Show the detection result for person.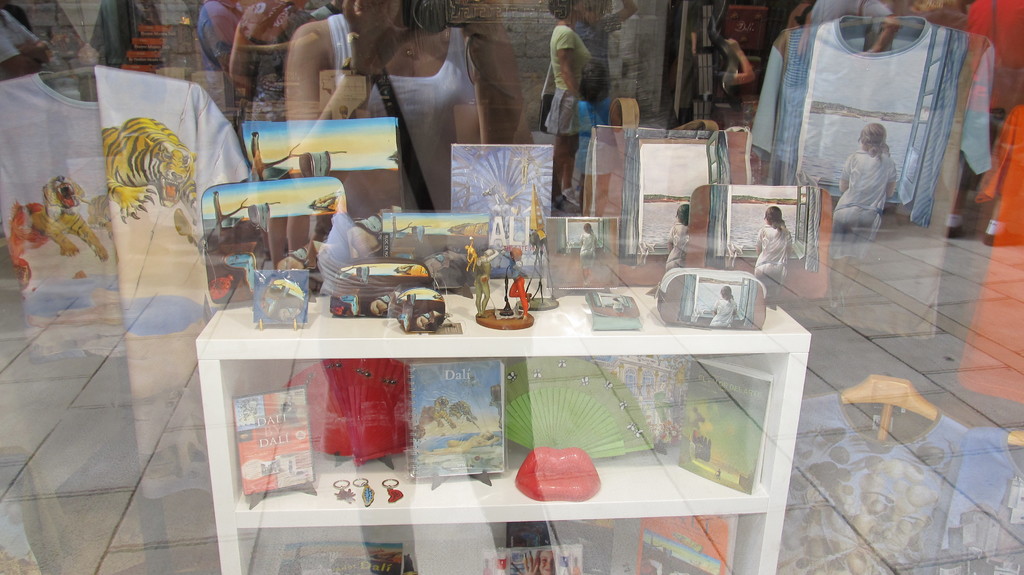
[829,123,897,305].
